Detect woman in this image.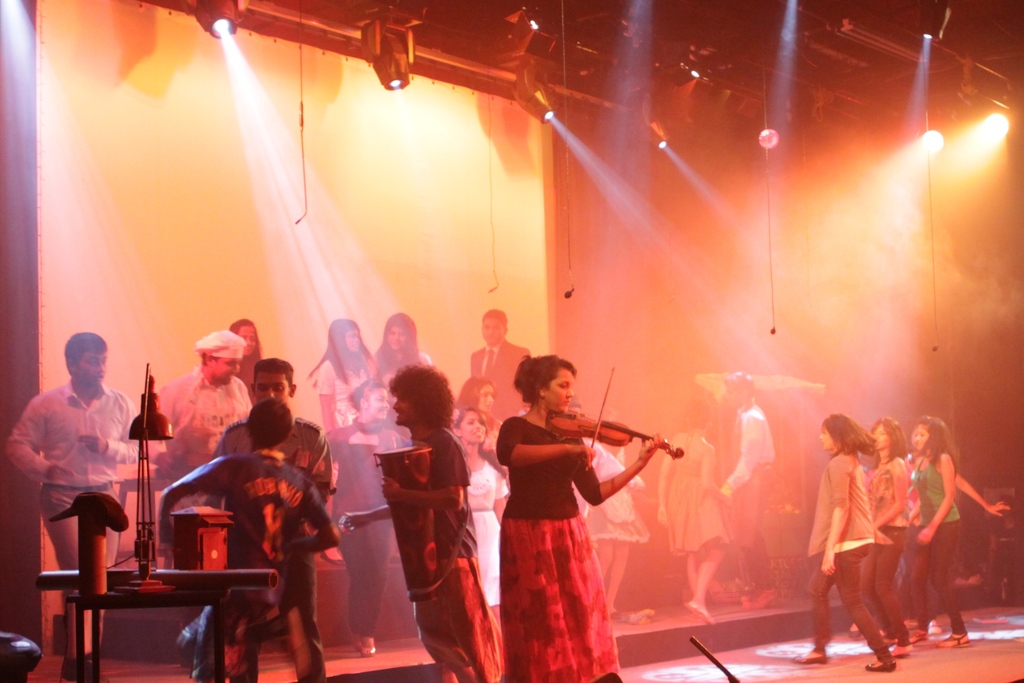
Detection: 447, 403, 511, 623.
